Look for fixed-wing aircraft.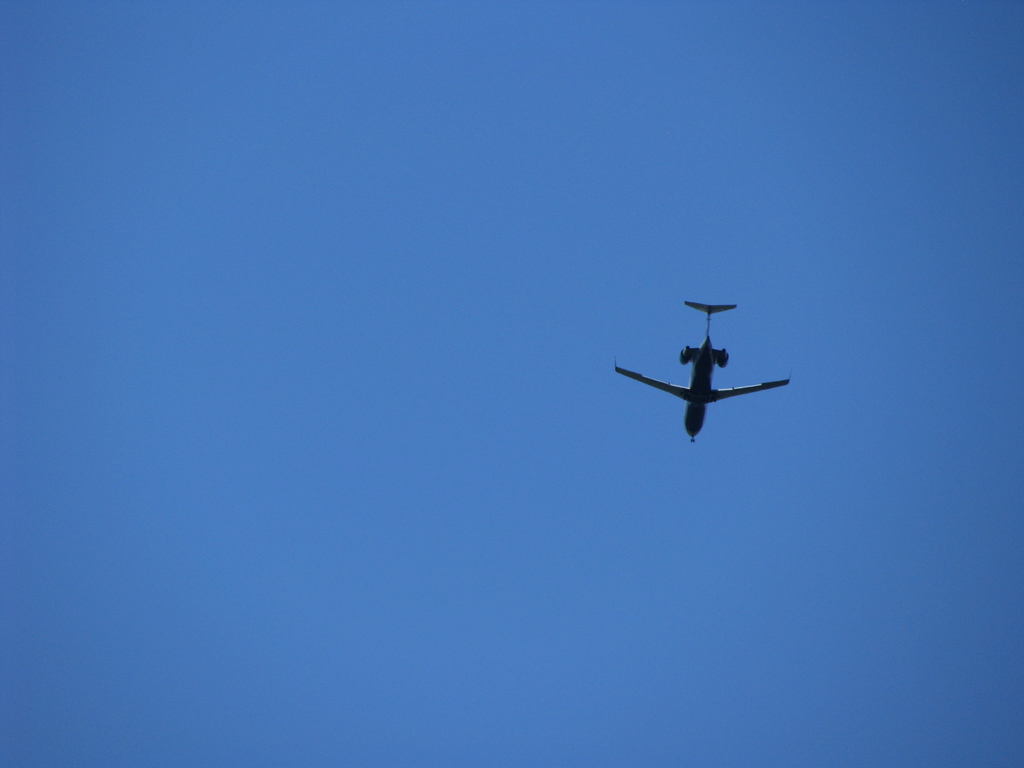
Found: x1=614 y1=291 x2=799 y2=451.
